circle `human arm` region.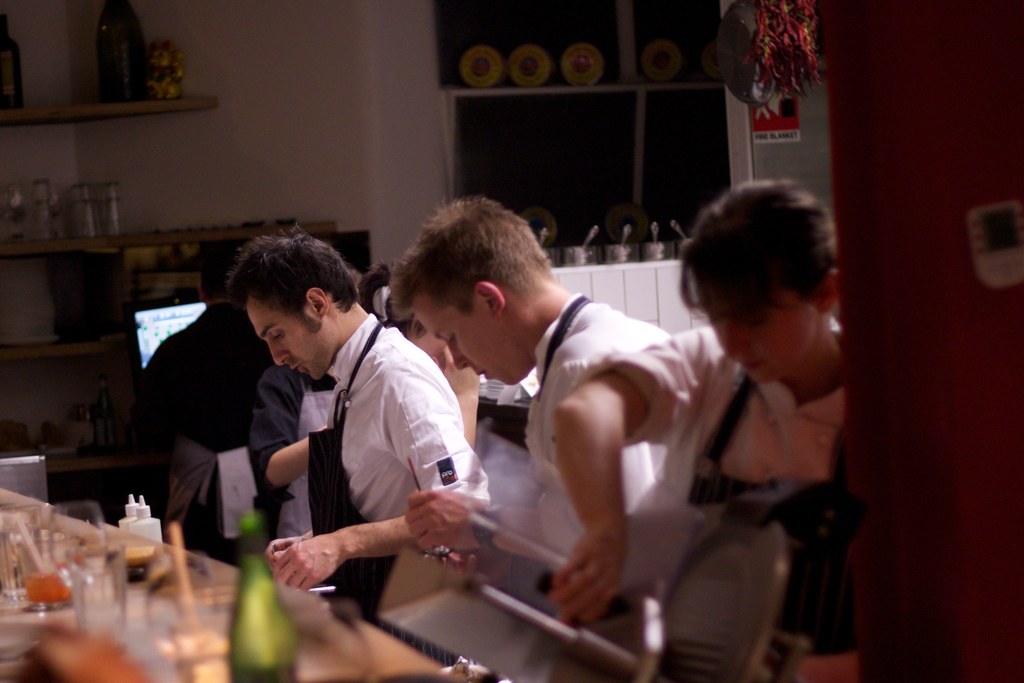
Region: (x1=269, y1=344, x2=492, y2=593).
